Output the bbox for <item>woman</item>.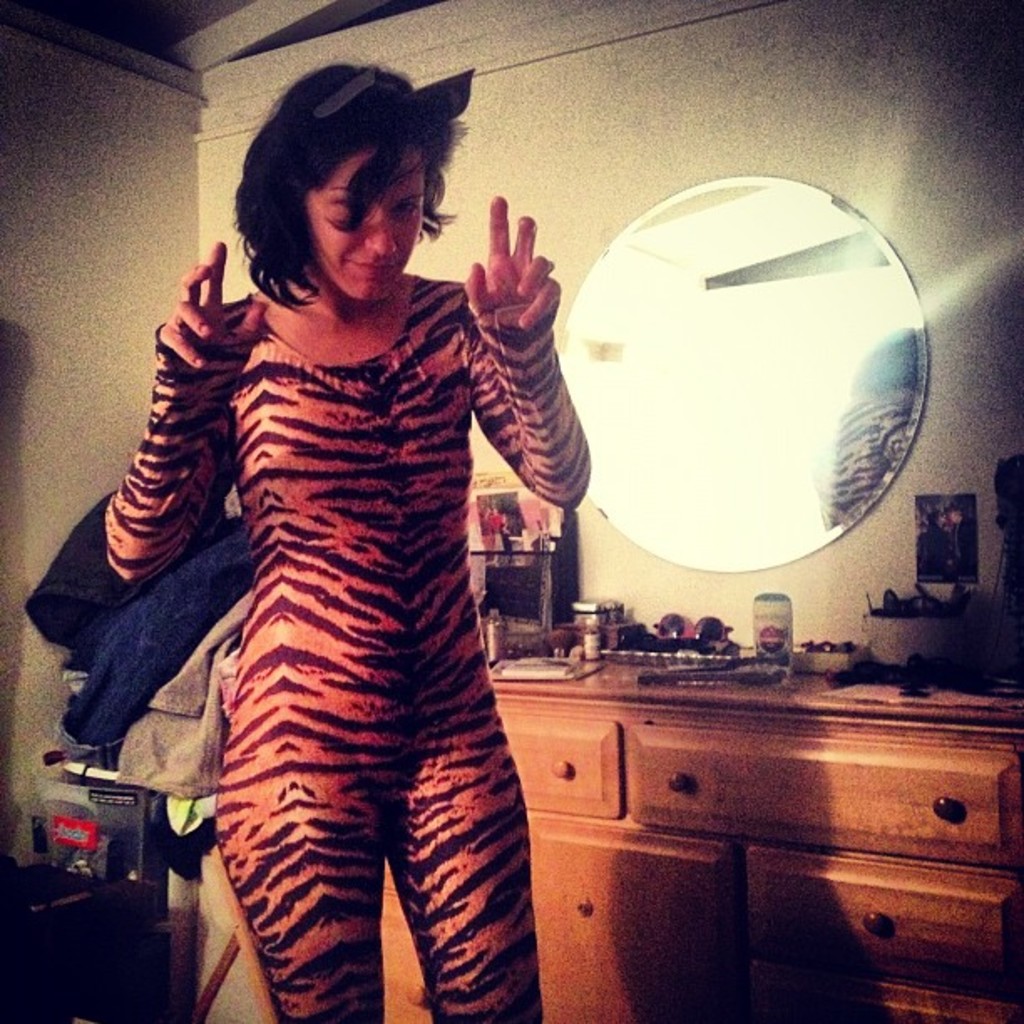
[left=49, top=64, right=566, bottom=989].
